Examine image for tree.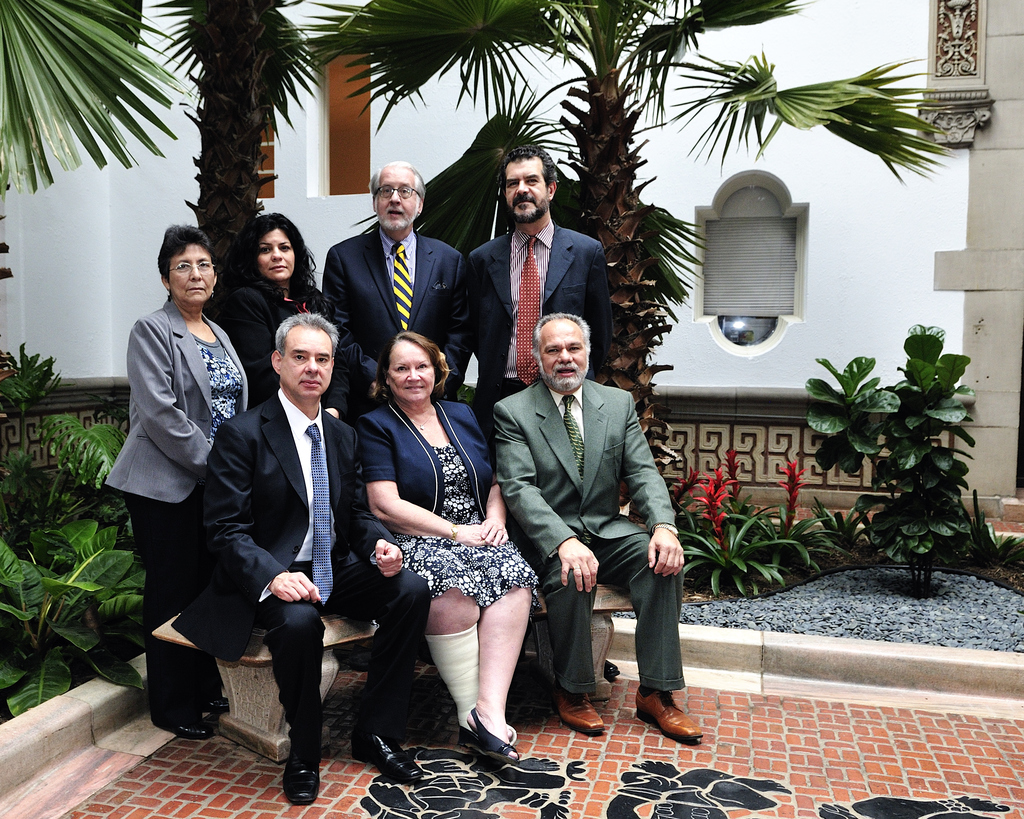
Examination result: [0,0,321,413].
